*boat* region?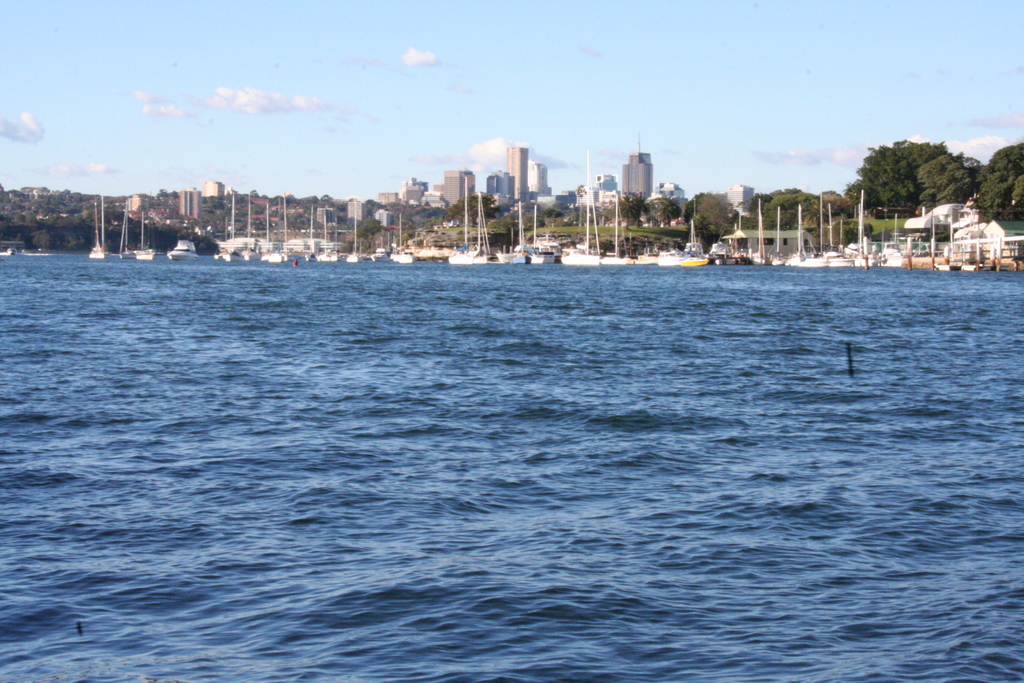
(389,215,400,262)
